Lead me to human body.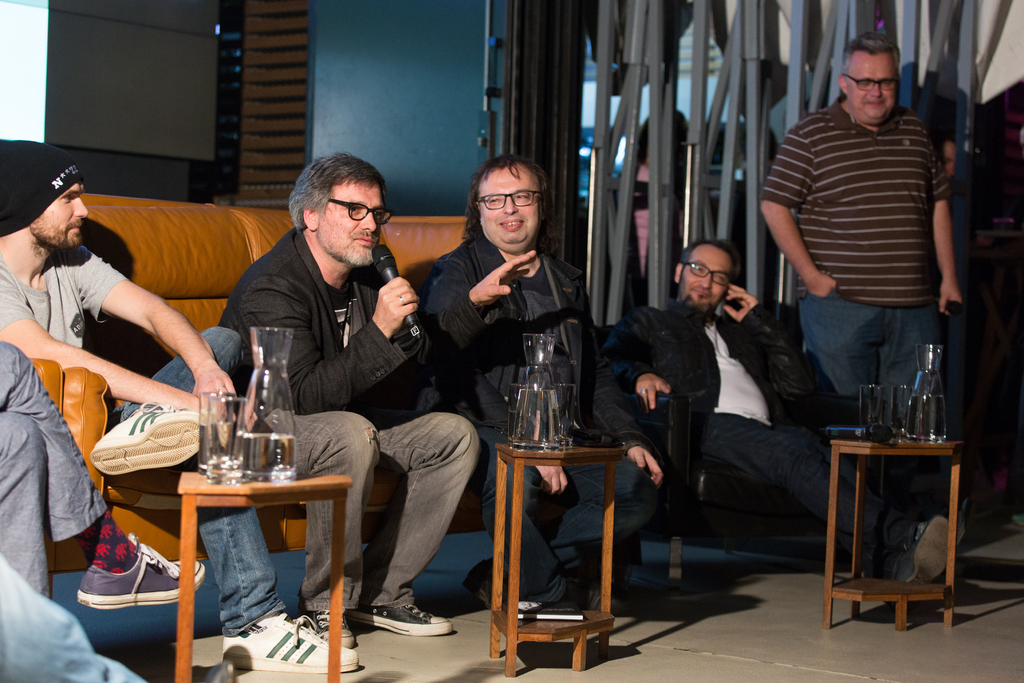
Lead to [601, 281, 973, 614].
